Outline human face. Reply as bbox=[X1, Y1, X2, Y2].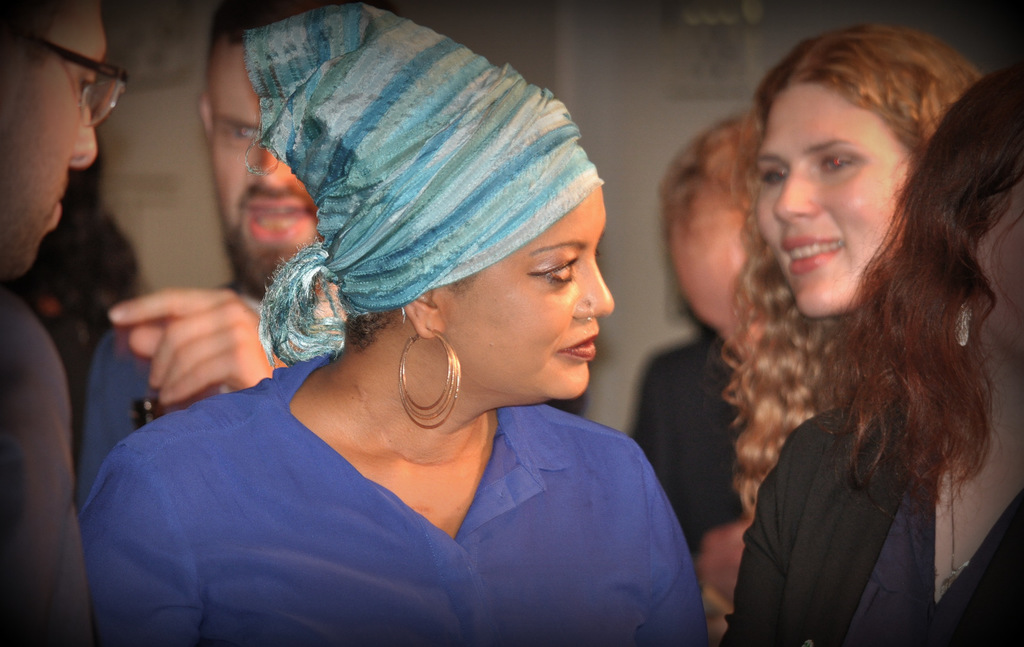
bbox=[763, 88, 912, 317].
